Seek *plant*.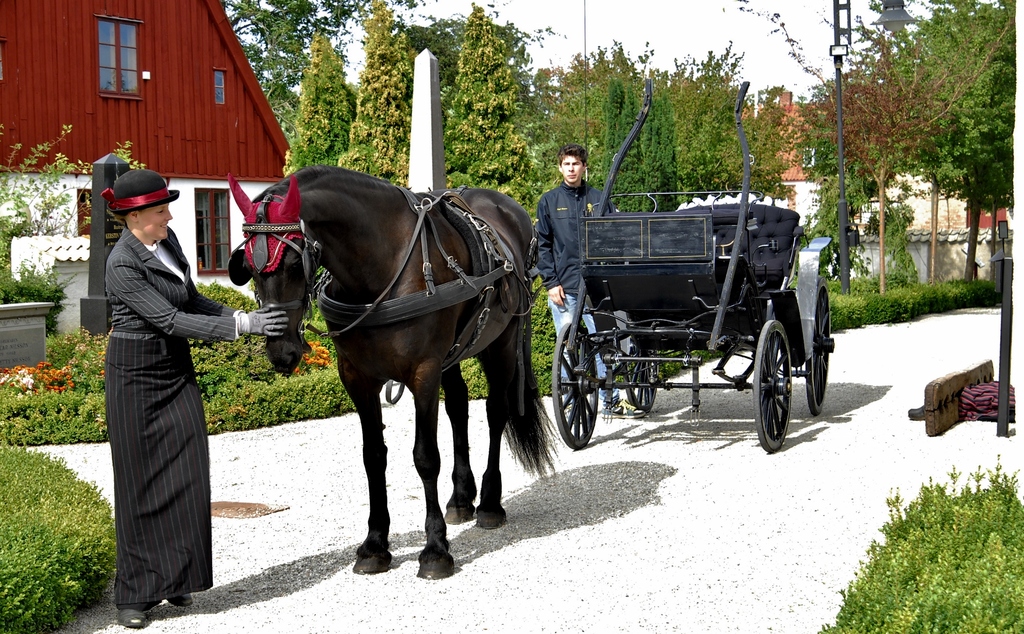
[left=816, top=448, right=1023, bottom=633].
